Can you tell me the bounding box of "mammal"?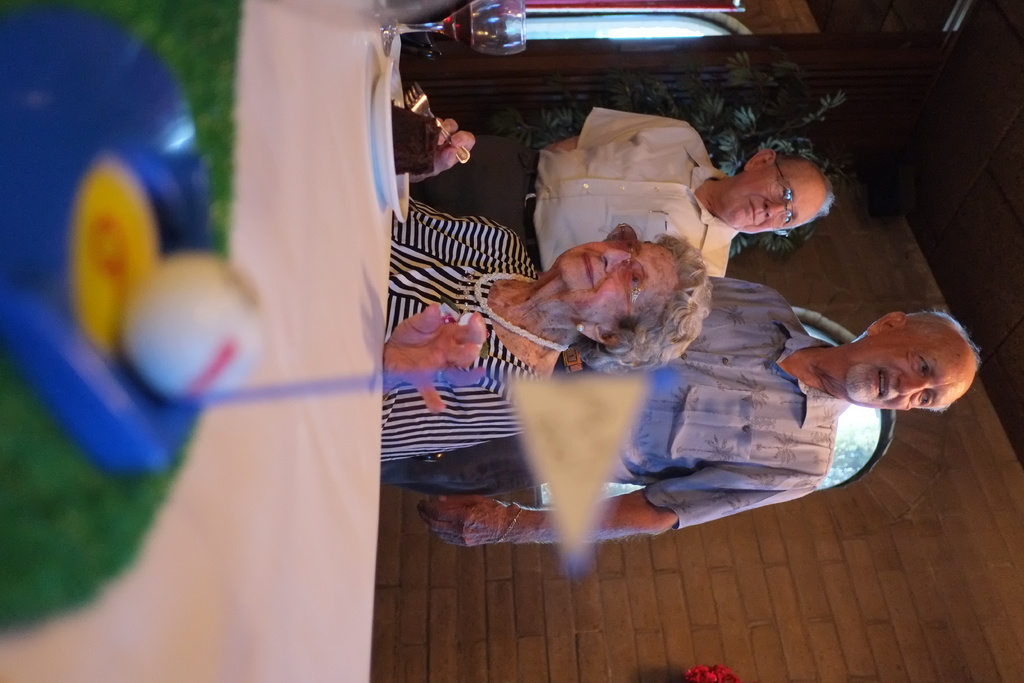
<box>381,273,984,547</box>.
